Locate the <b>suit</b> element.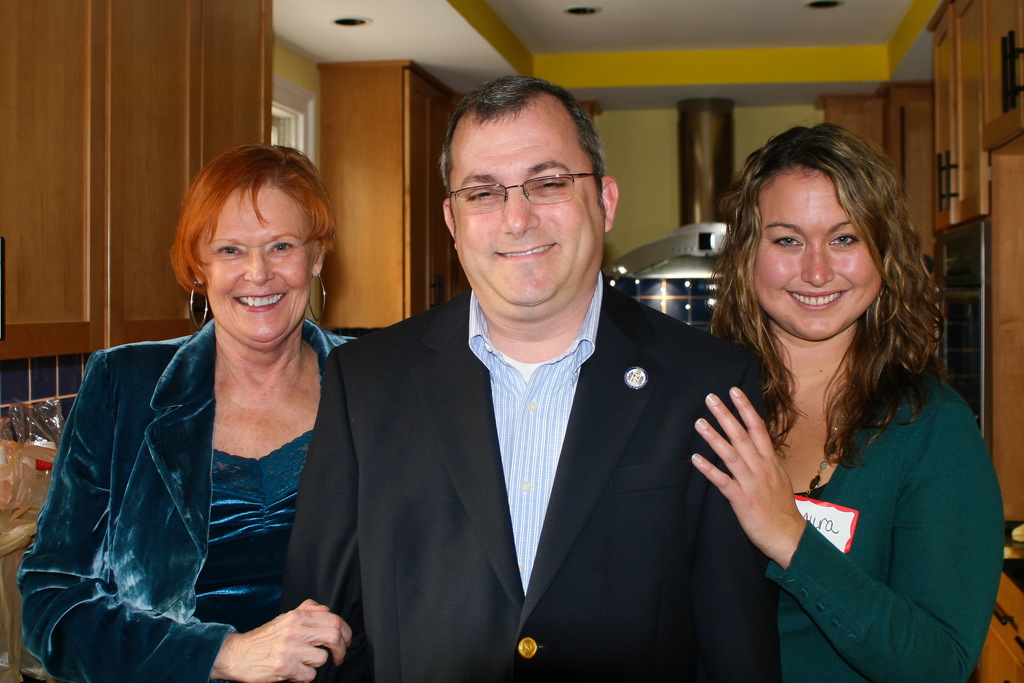
Element bbox: select_region(316, 191, 792, 670).
